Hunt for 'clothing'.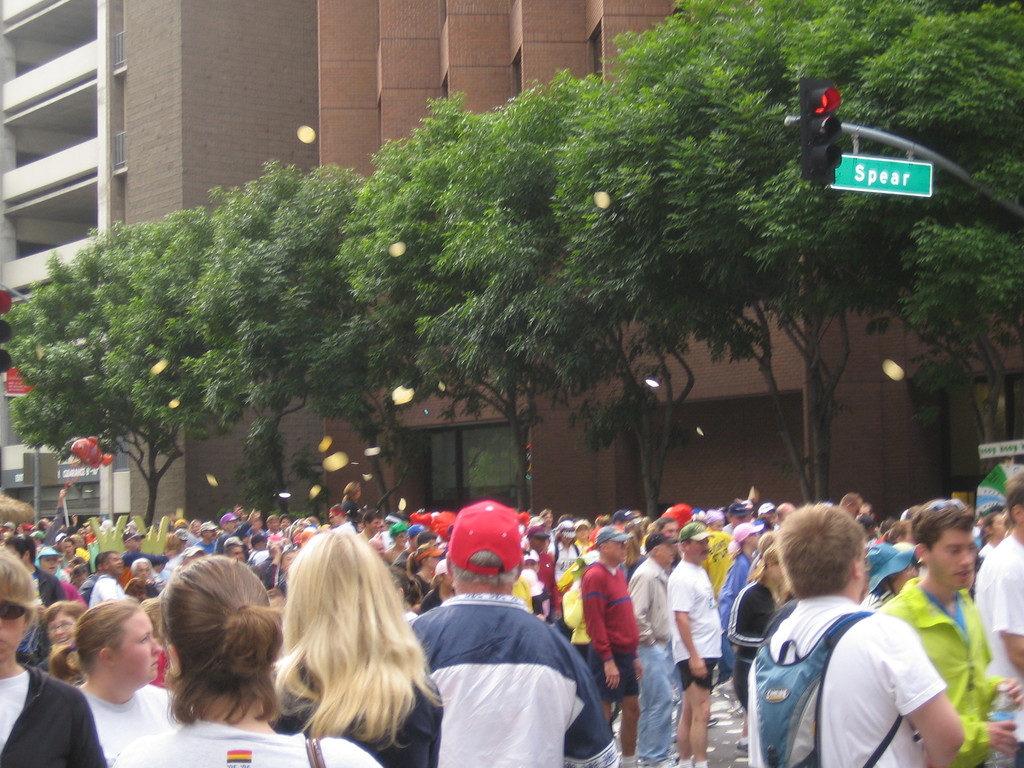
Hunted down at BBox(883, 568, 999, 767).
